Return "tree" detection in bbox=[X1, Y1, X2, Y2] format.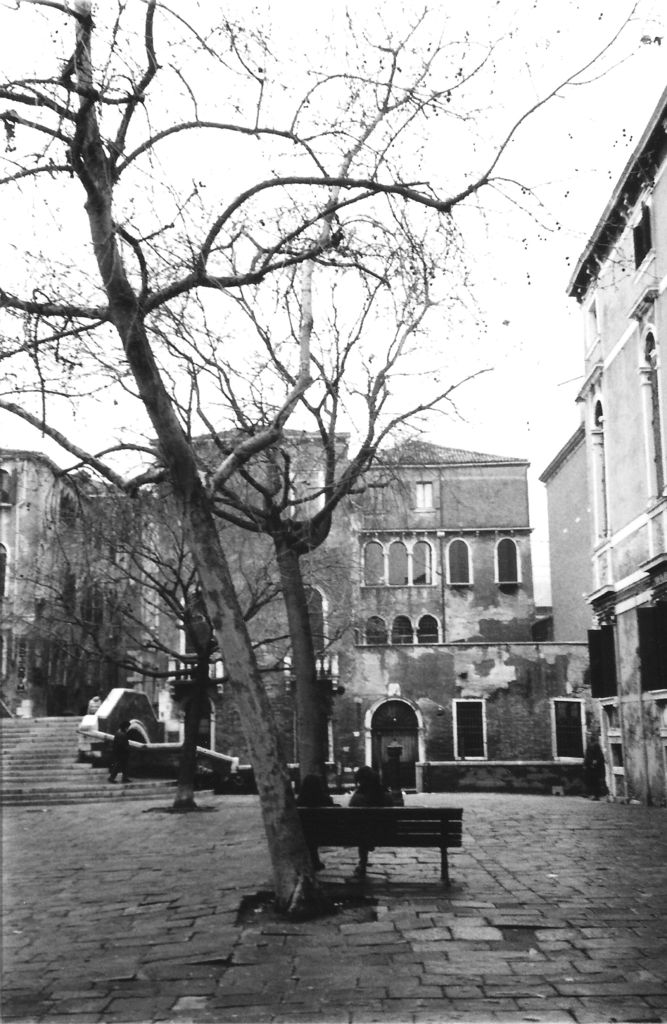
bbox=[43, 34, 600, 904].
